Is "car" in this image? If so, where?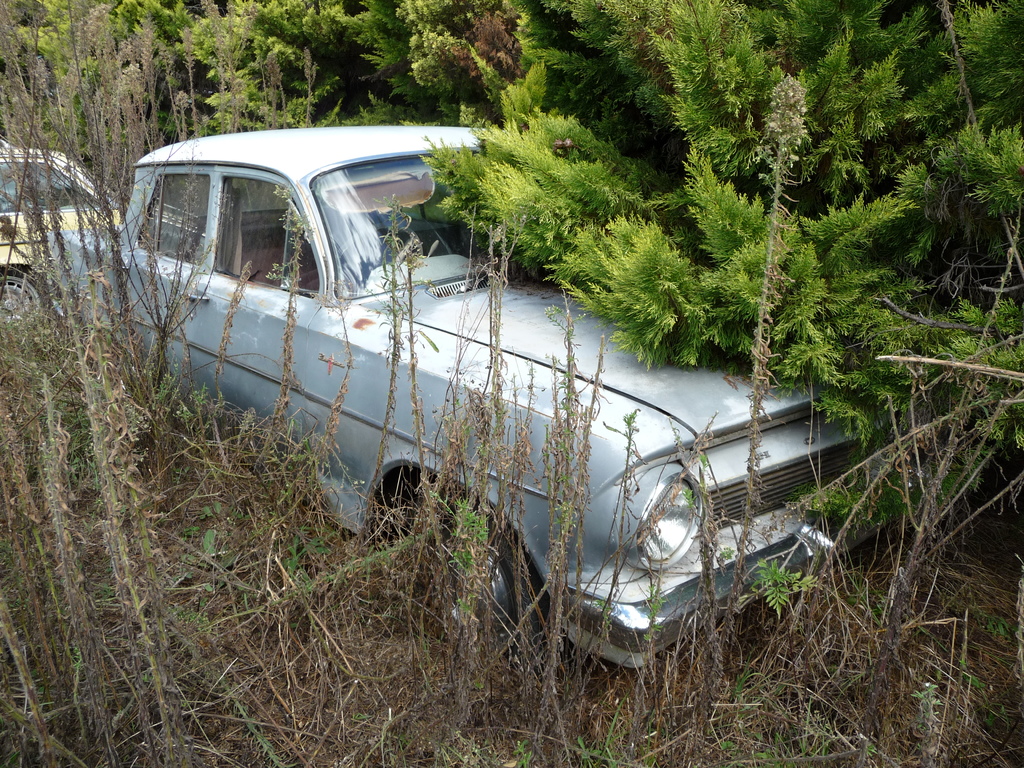
Yes, at 43,131,890,660.
